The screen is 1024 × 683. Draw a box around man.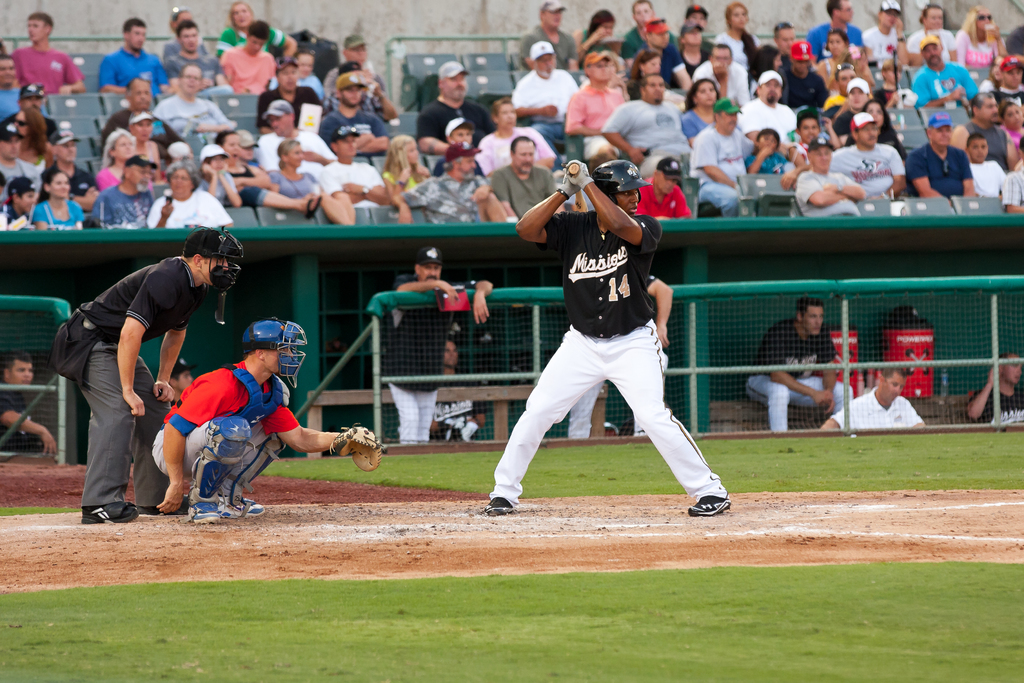
Rect(686, 94, 749, 211).
